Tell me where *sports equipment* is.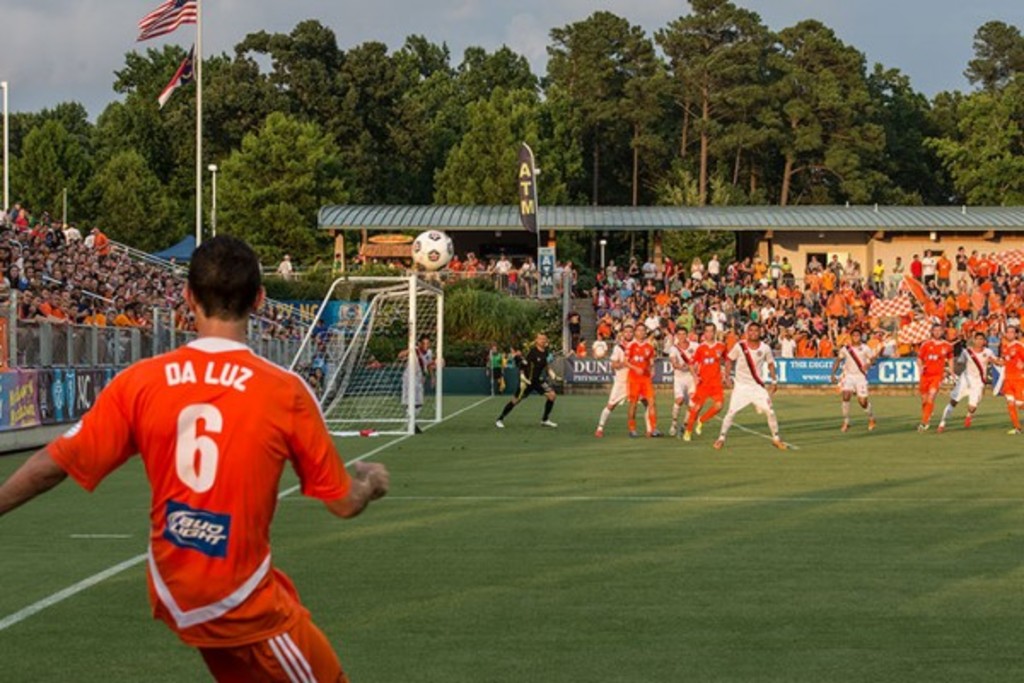
*sports equipment* is at locate(285, 273, 447, 442).
